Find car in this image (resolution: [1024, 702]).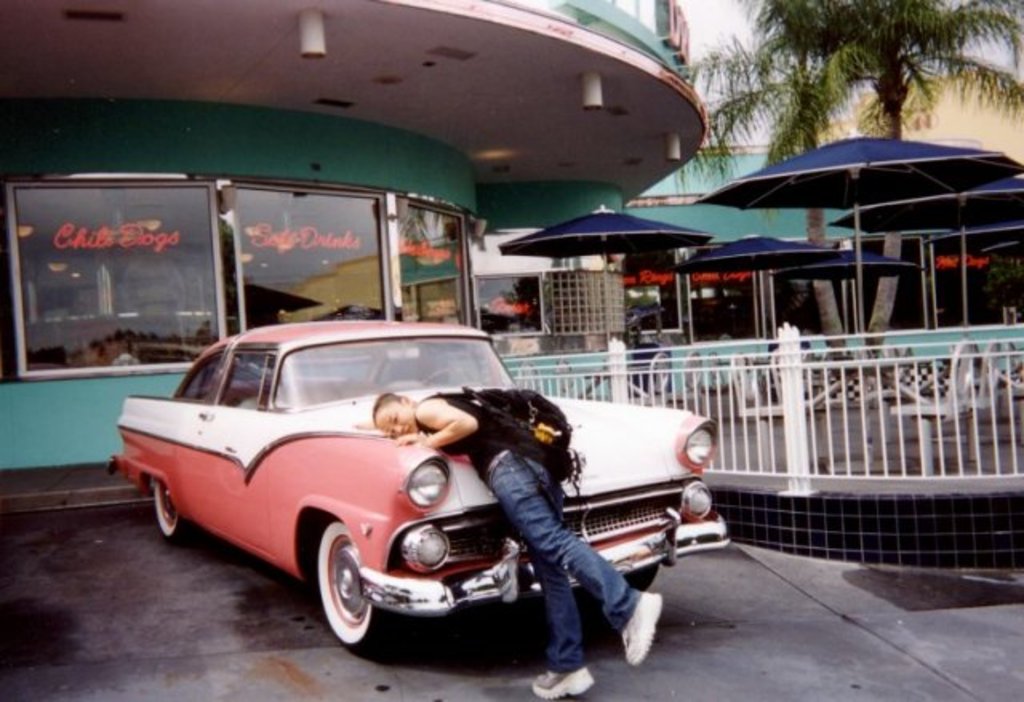
left=110, top=318, right=734, bottom=657.
